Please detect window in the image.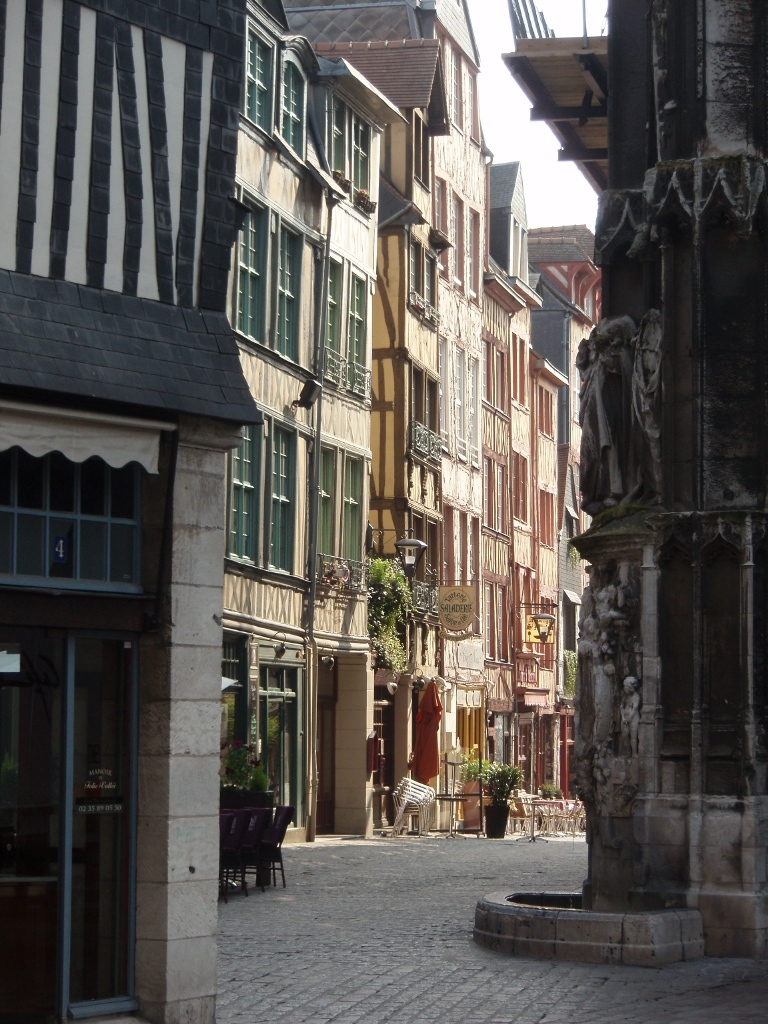
[325,93,388,211].
